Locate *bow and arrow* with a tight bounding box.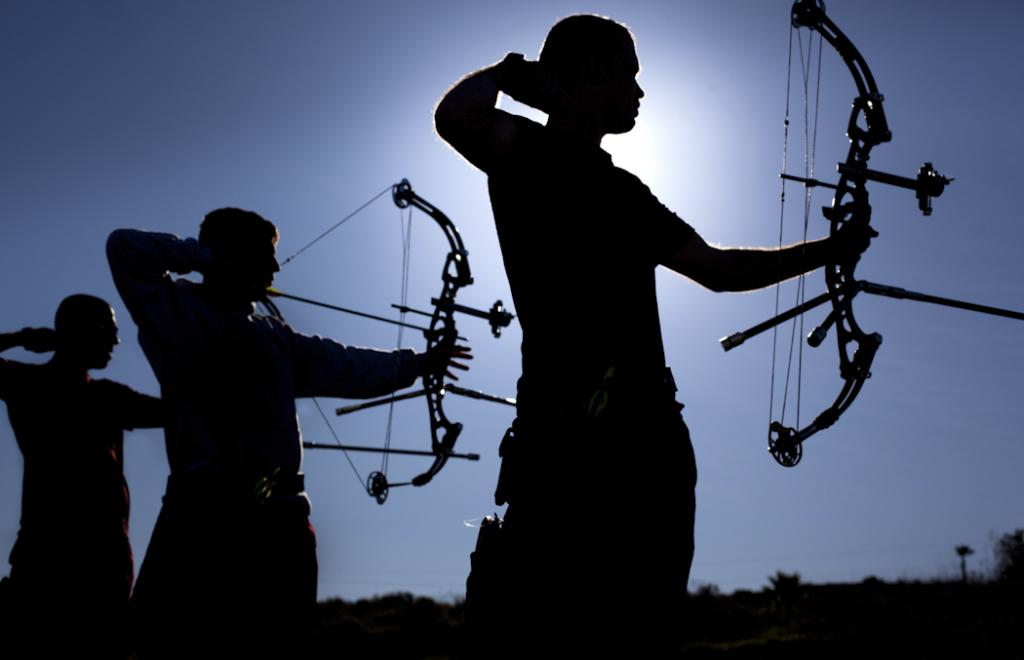
(719, 0, 1023, 469).
